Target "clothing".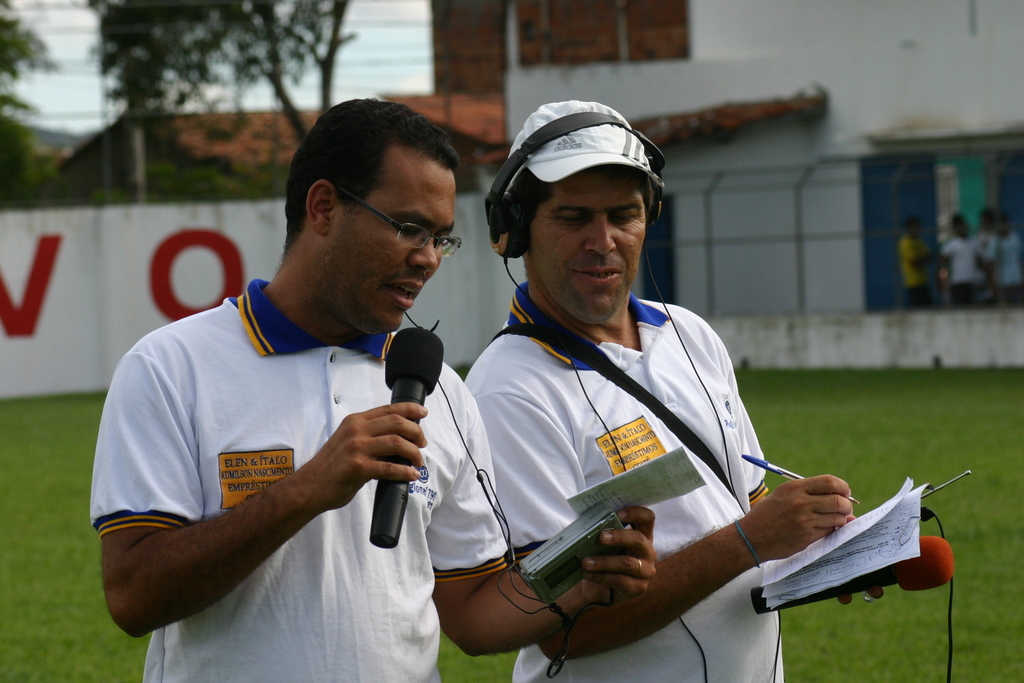
Target region: x1=984, y1=229, x2=1023, y2=308.
